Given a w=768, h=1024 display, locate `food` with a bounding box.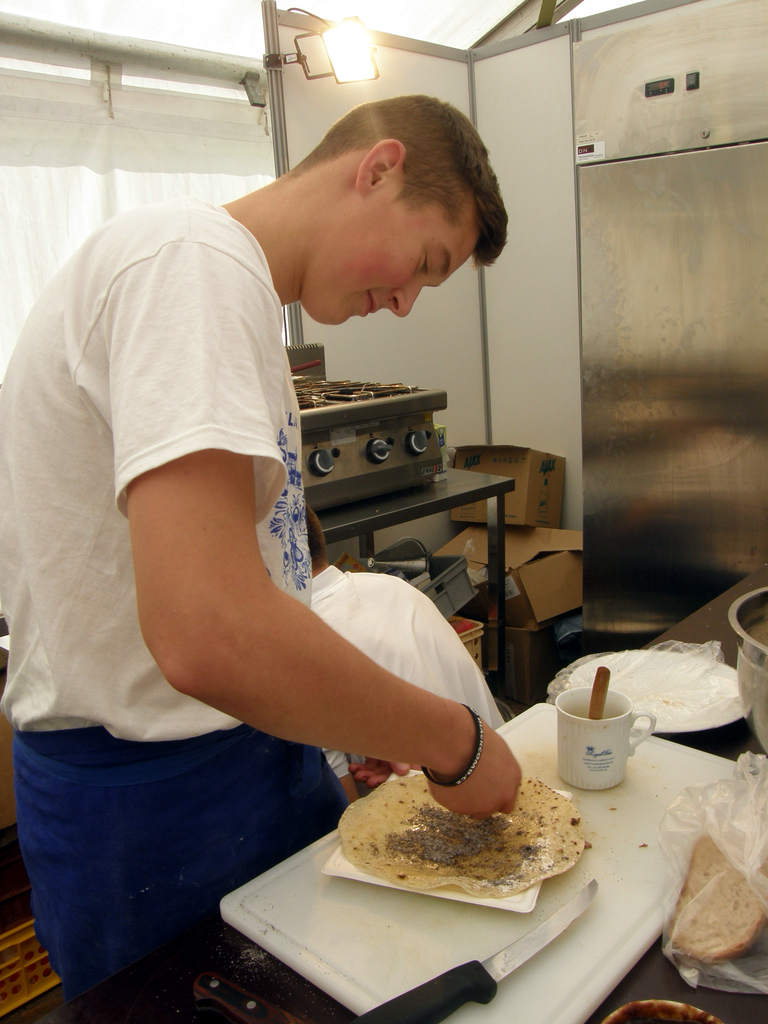
Located: [664, 829, 767, 968].
